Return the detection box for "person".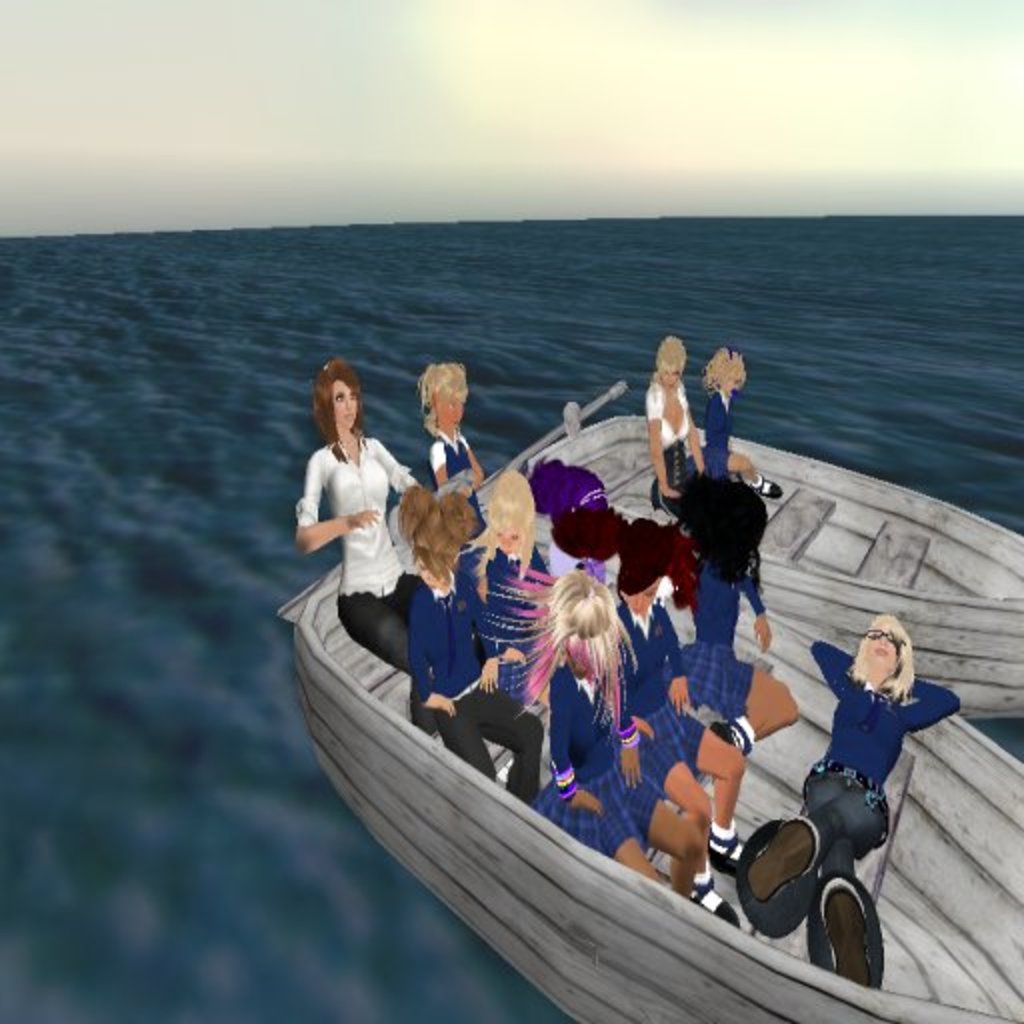
bbox(642, 330, 712, 520).
